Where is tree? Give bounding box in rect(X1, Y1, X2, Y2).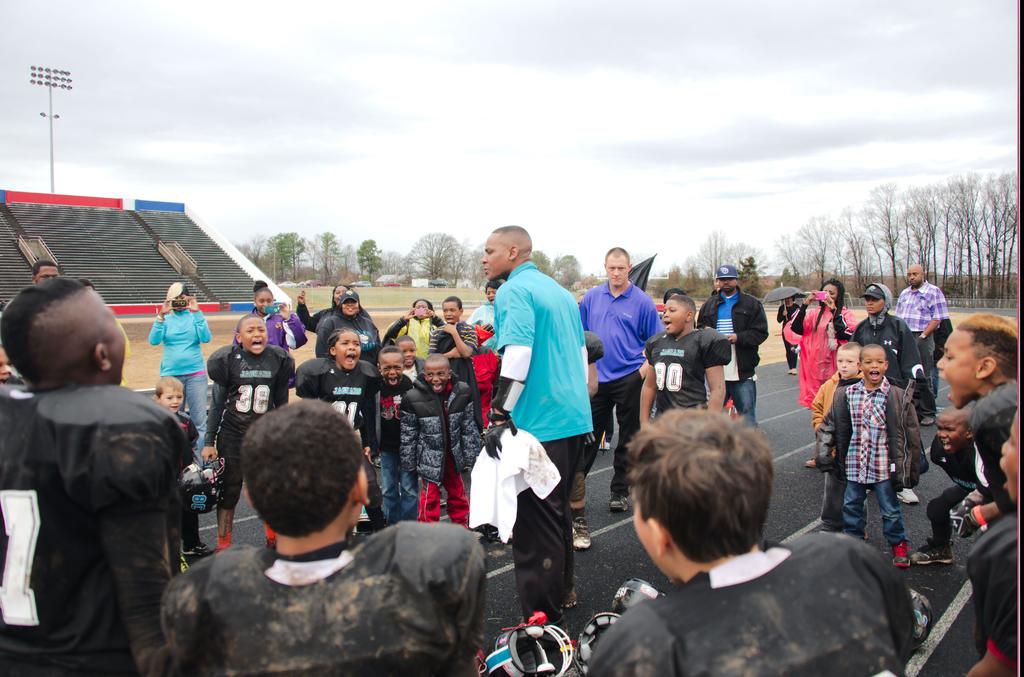
rect(356, 235, 382, 285).
